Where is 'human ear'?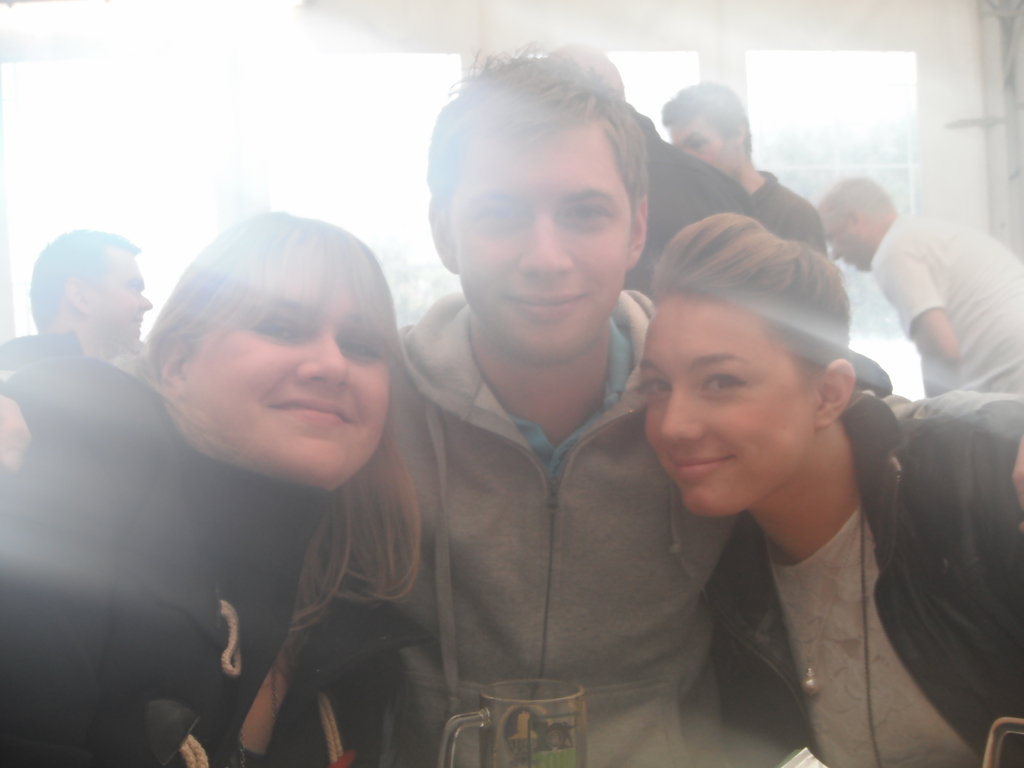
<bbox>154, 332, 187, 395</bbox>.
